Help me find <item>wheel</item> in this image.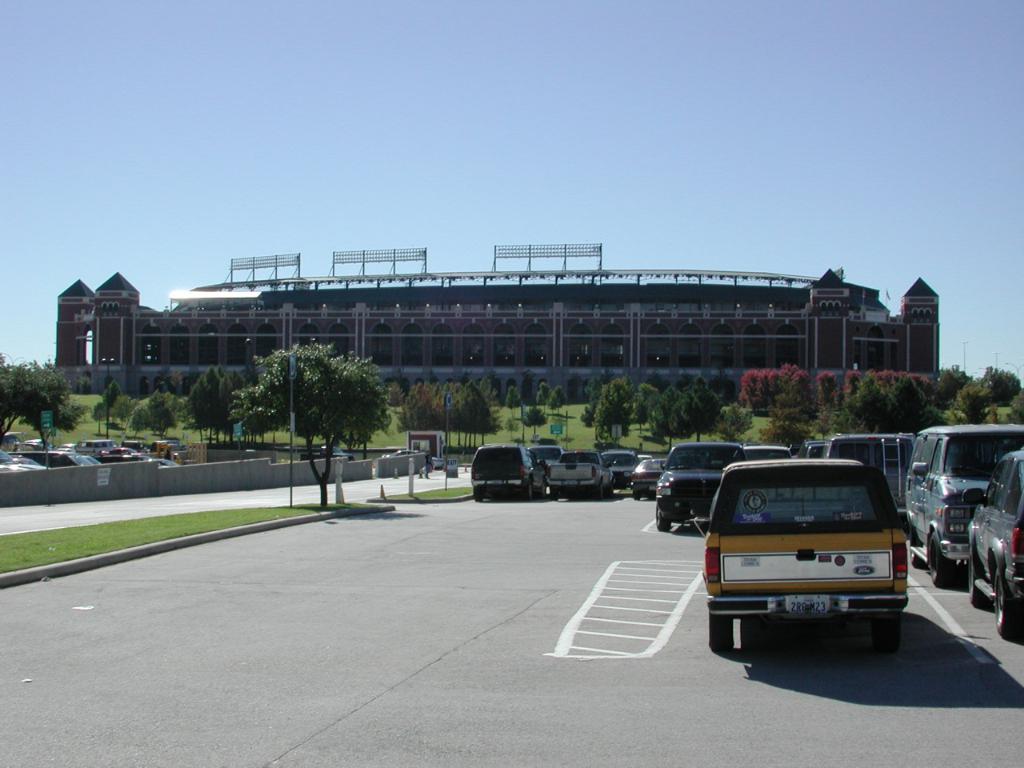
Found it: {"left": 967, "top": 550, "right": 989, "bottom": 611}.
